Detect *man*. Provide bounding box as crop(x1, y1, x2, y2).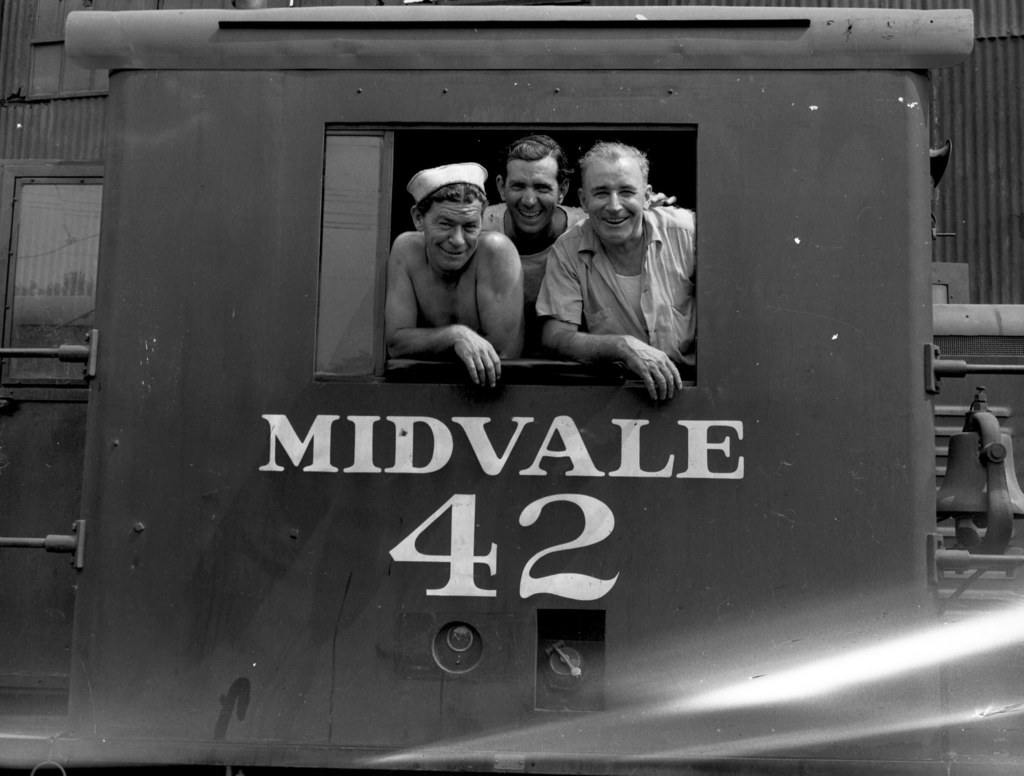
crop(529, 142, 706, 404).
